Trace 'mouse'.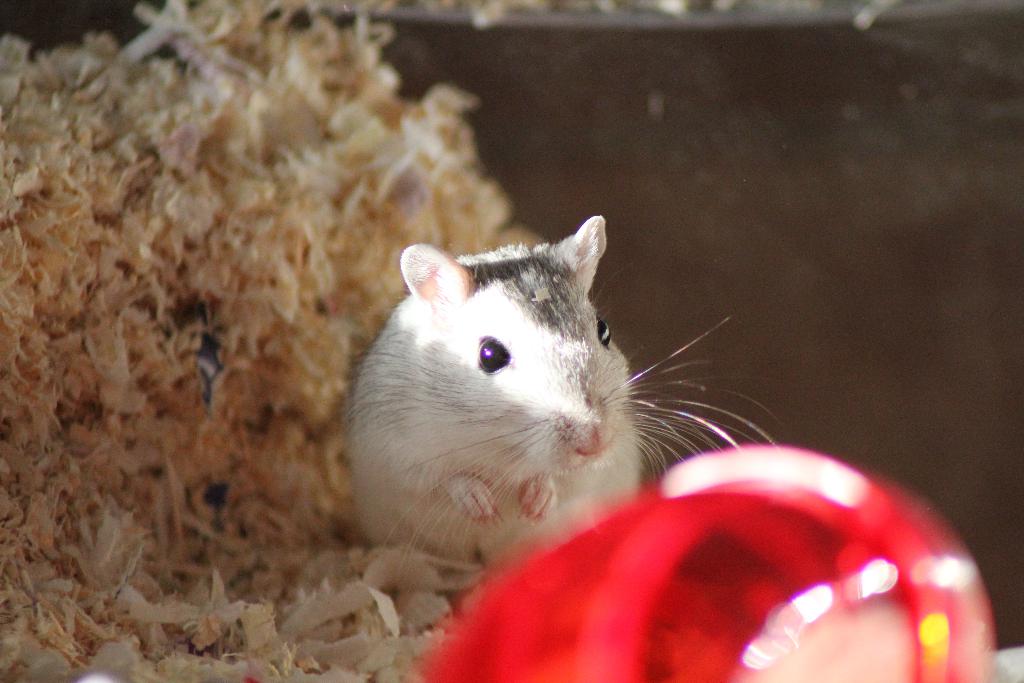
Traced to bbox=(344, 214, 773, 580).
